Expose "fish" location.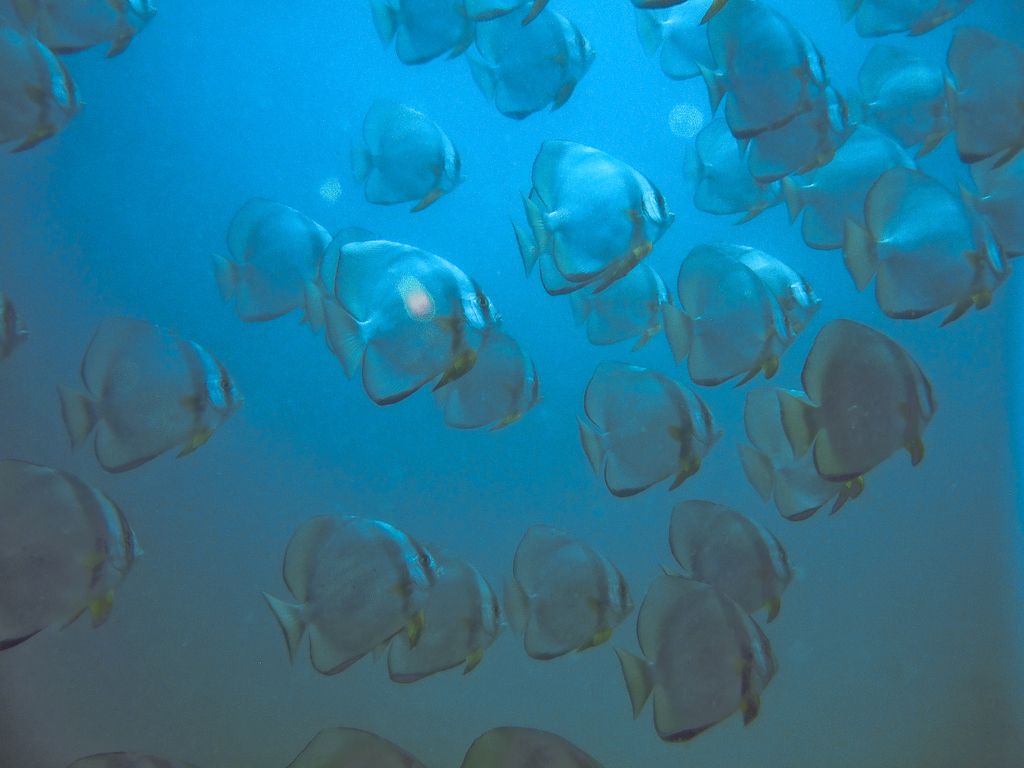
Exposed at 636:4:719:87.
